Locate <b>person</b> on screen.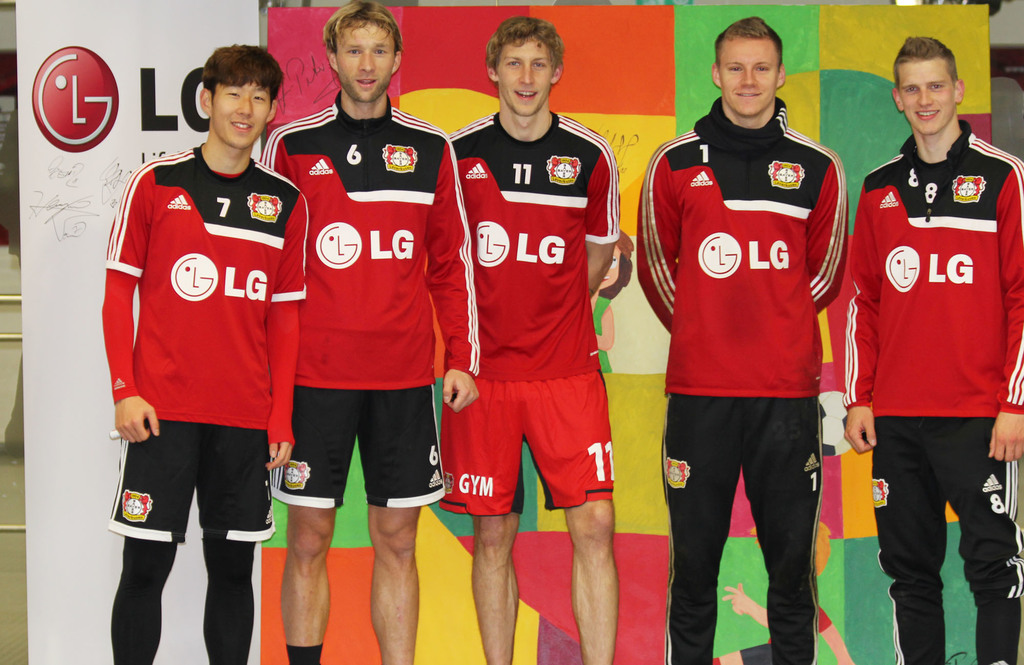
On screen at (x1=450, y1=4, x2=621, y2=664).
